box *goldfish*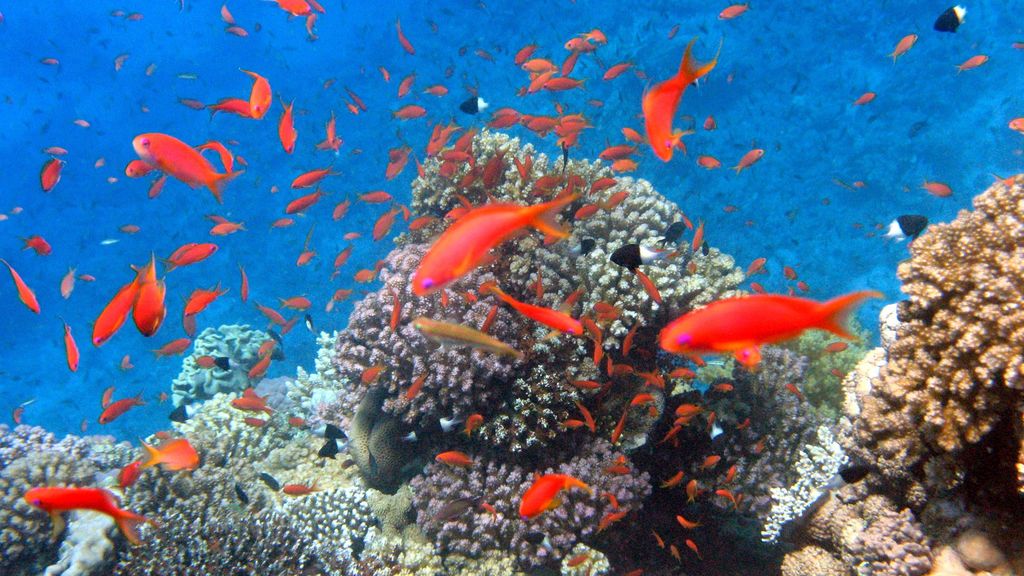
x1=559 y1=418 x2=584 y2=429
